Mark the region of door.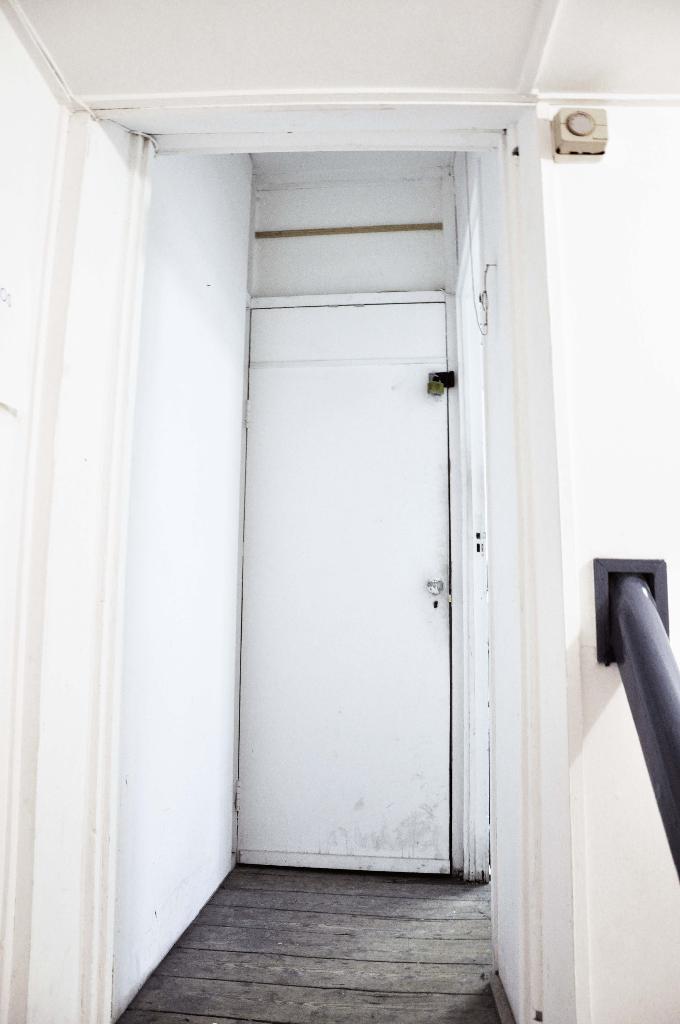
Region: [left=129, top=105, right=552, bottom=924].
